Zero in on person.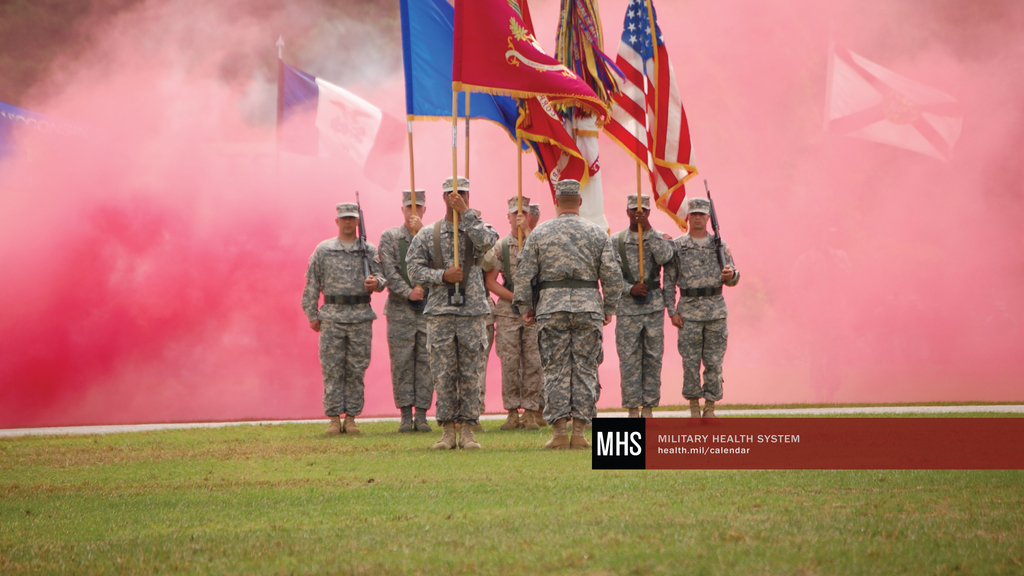
Zeroed in: left=518, top=179, right=622, bottom=448.
